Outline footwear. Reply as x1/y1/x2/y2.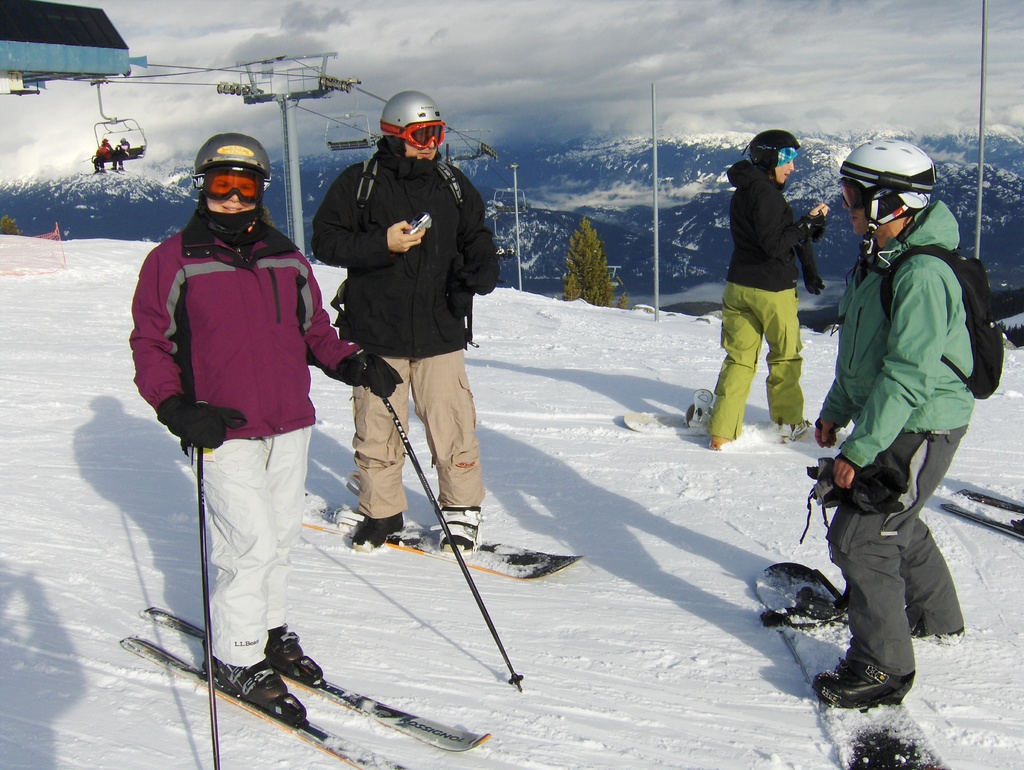
428/502/477/552.
